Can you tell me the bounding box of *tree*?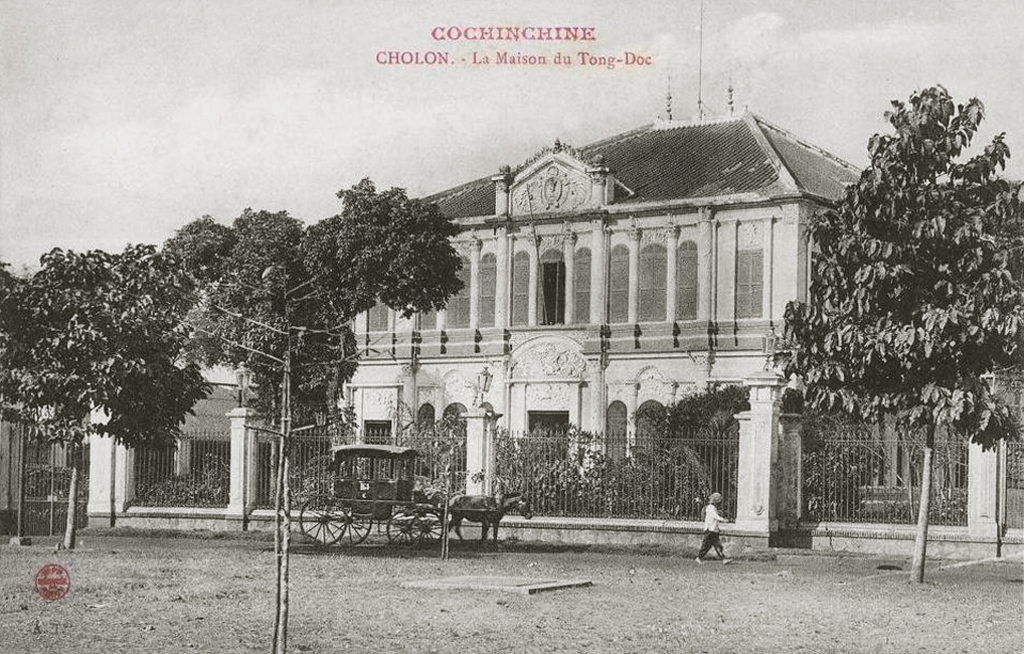
778/63/1012/533.
